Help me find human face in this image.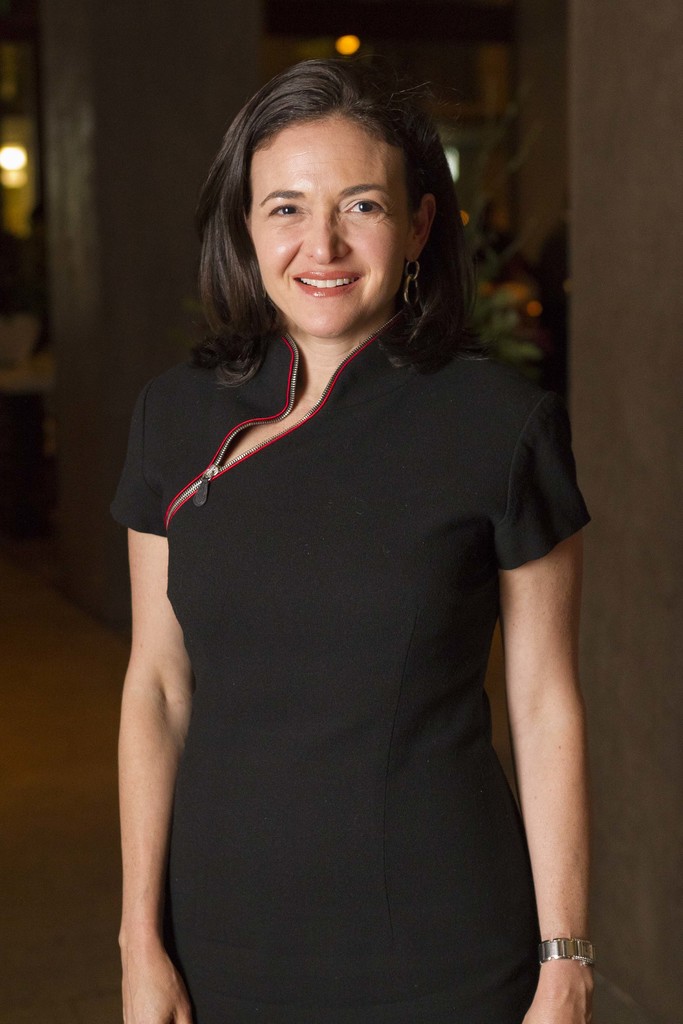
Found it: <box>250,114,407,337</box>.
